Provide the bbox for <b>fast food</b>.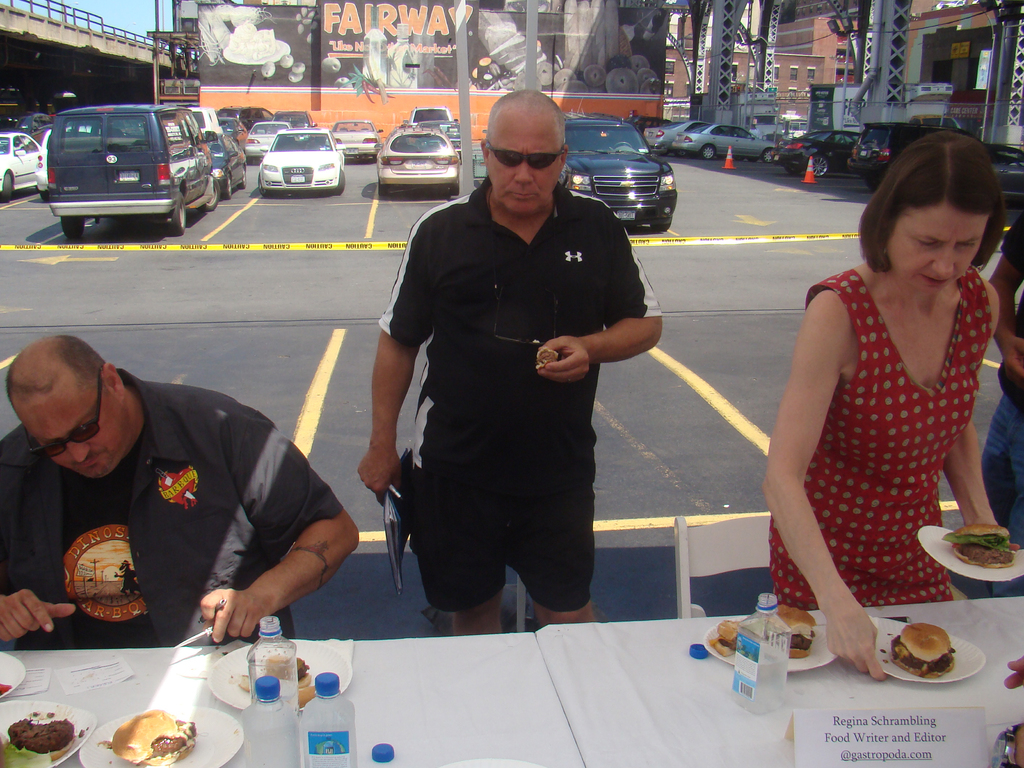
rect(710, 602, 817, 660).
